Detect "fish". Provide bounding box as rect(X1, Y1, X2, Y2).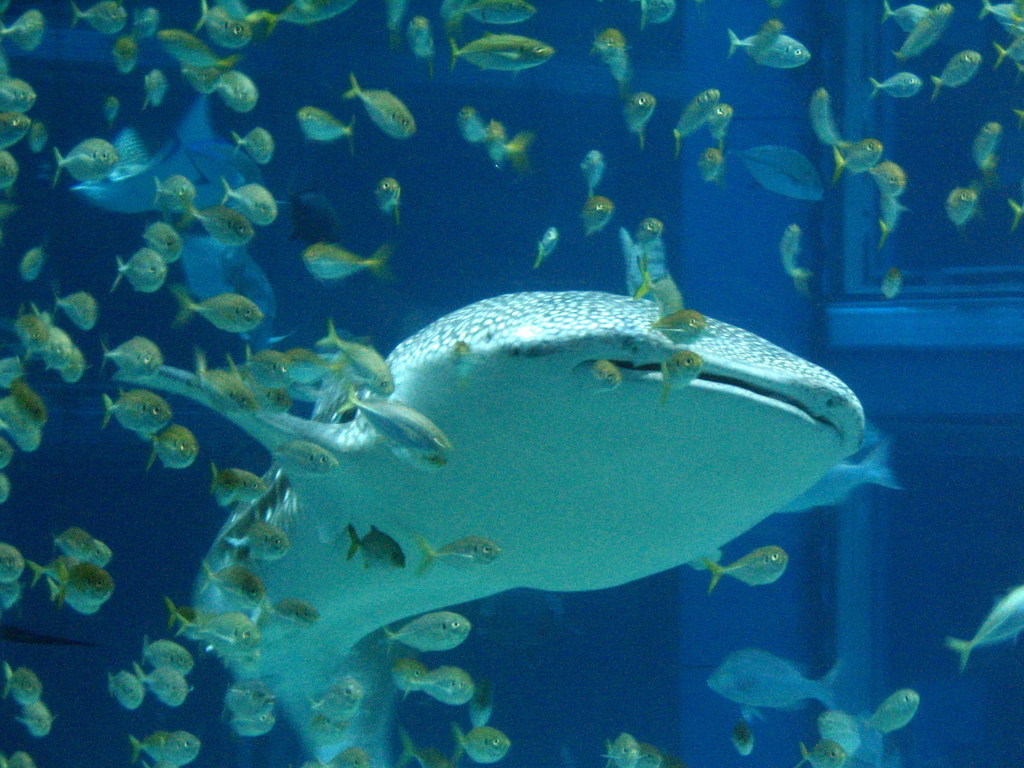
rect(282, 1, 354, 24).
